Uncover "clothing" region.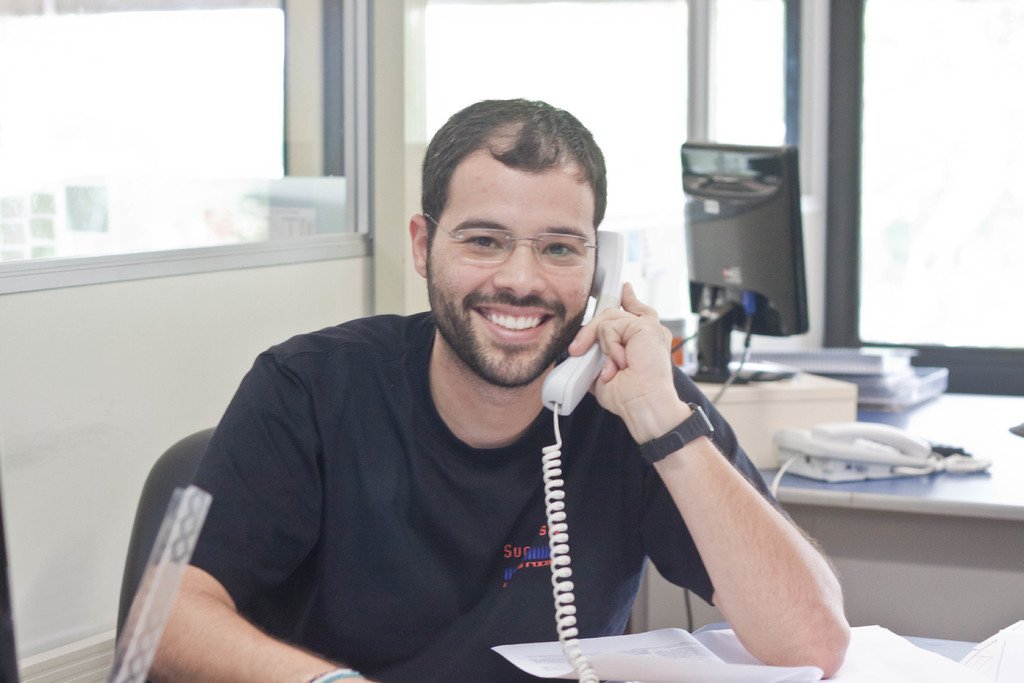
Uncovered: (left=150, top=309, right=778, bottom=682).
